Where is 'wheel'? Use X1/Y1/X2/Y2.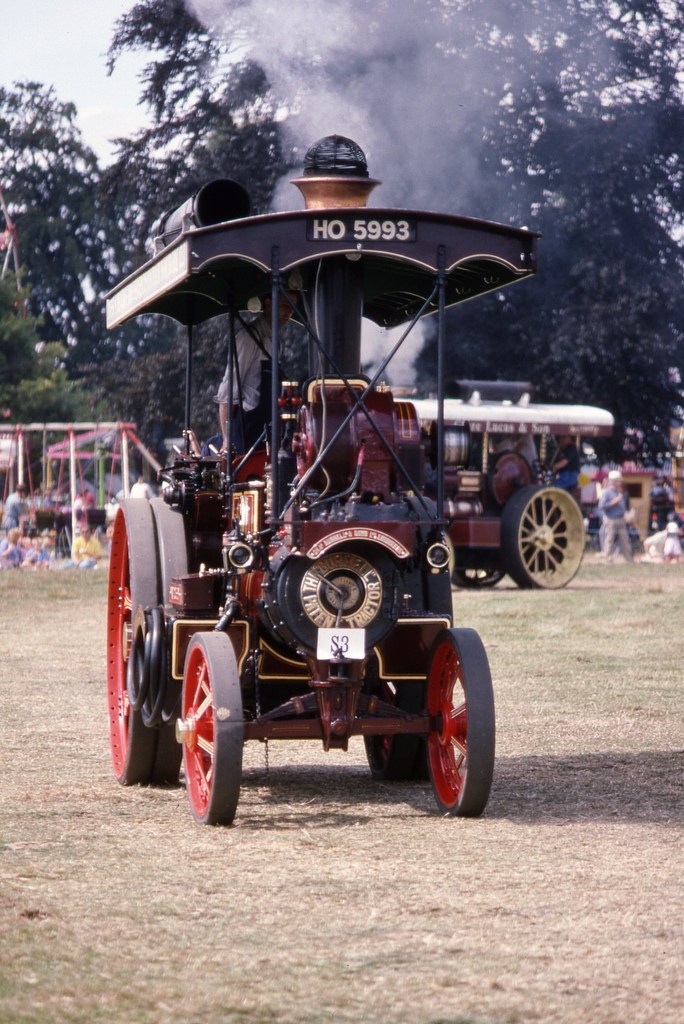
451/554/512/588.
